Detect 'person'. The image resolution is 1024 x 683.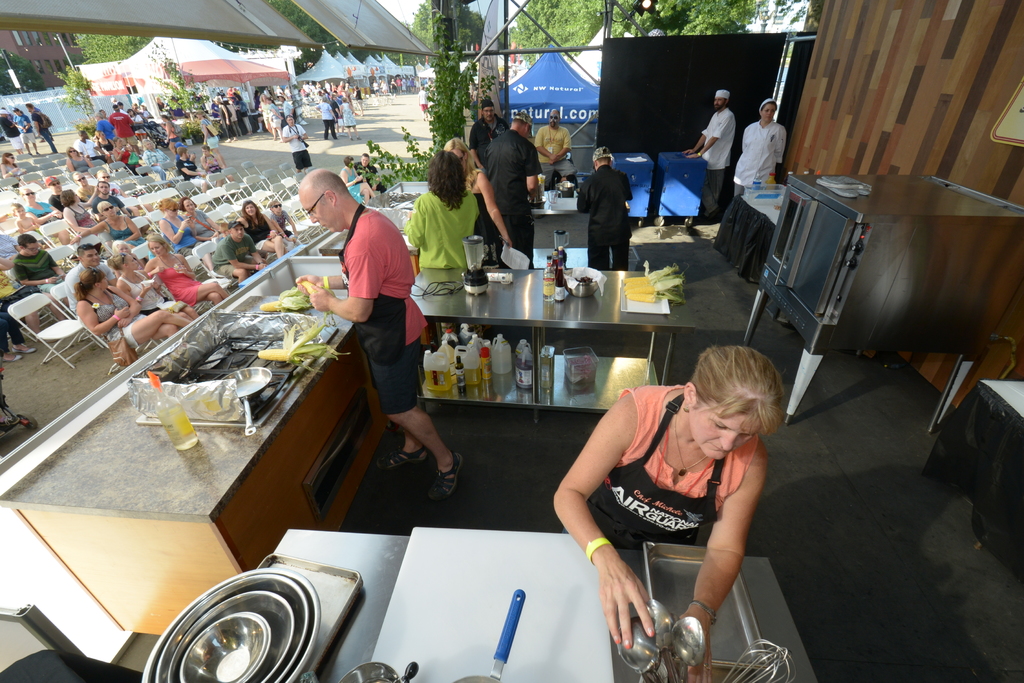
(left=685, top=89, right=735, bottom=224).
